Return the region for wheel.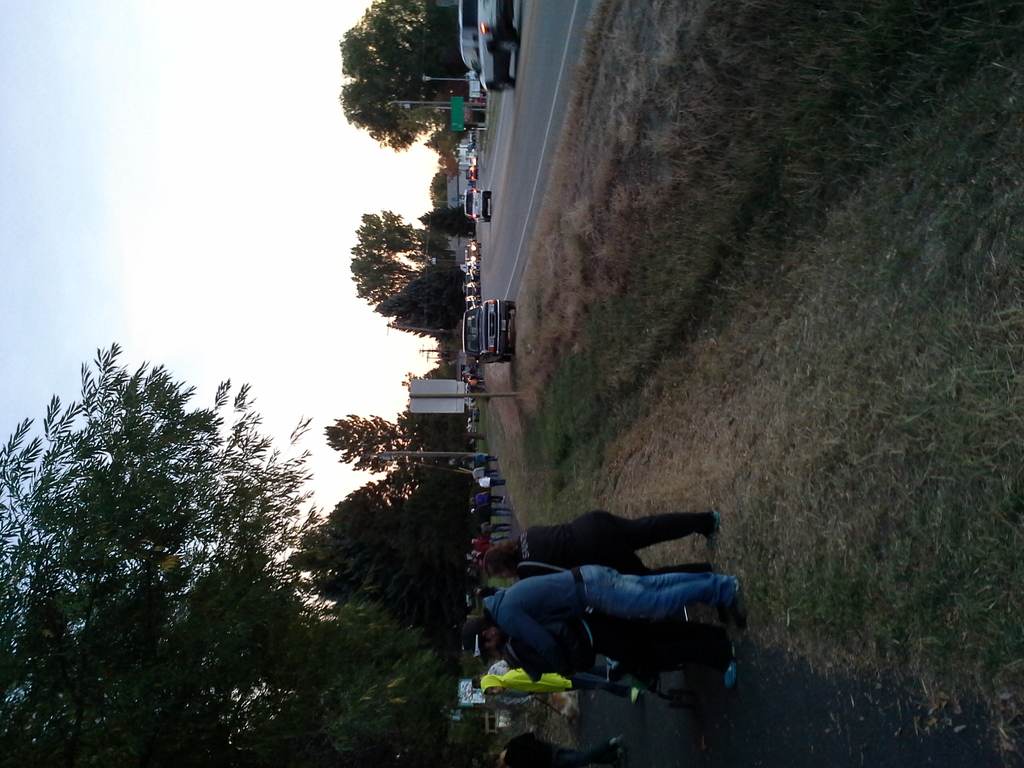
[484, 191, 493, 196].
